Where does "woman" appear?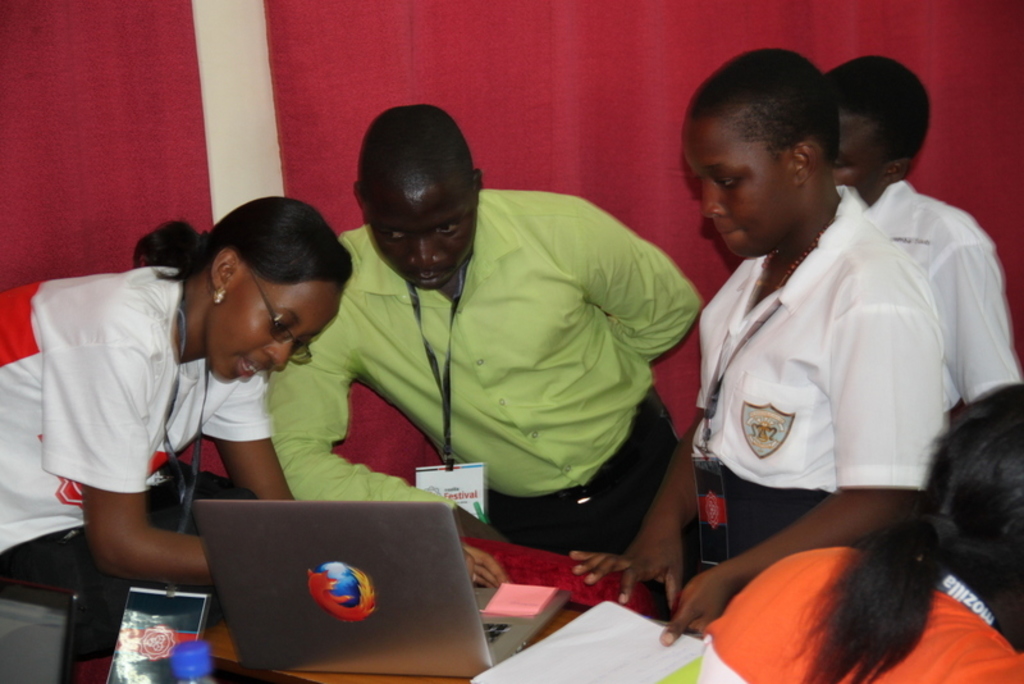
Appears at [572,40,927,649].
